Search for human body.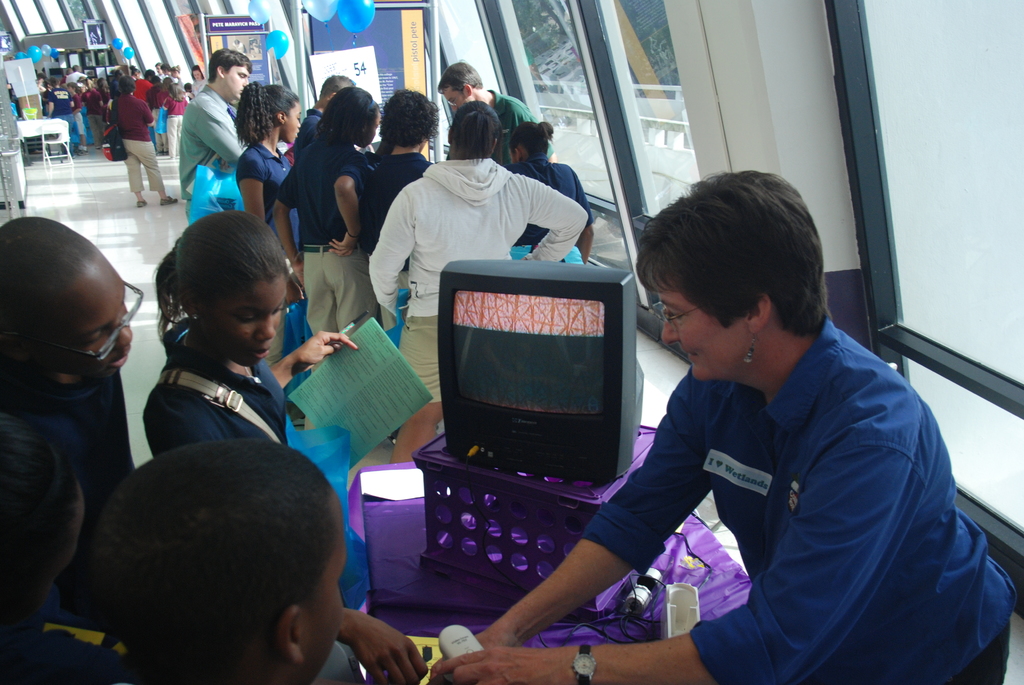
Found at <bbox>488, 90, 534, 167</bbox>.
